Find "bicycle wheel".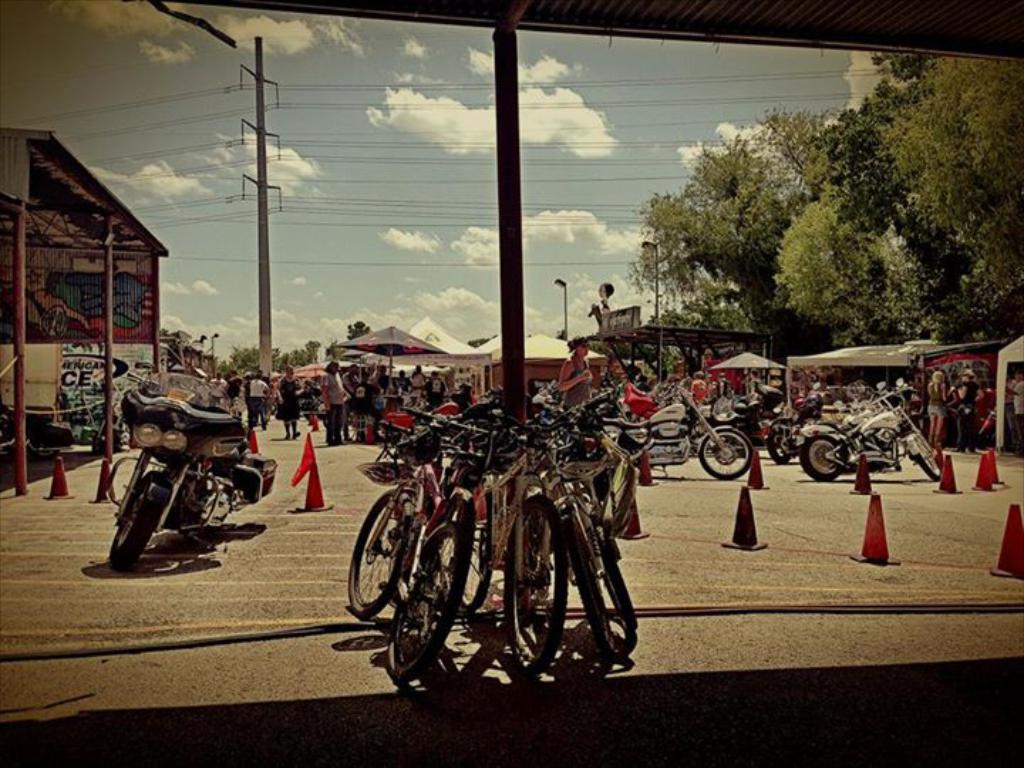
387, 523, 454, 700.
